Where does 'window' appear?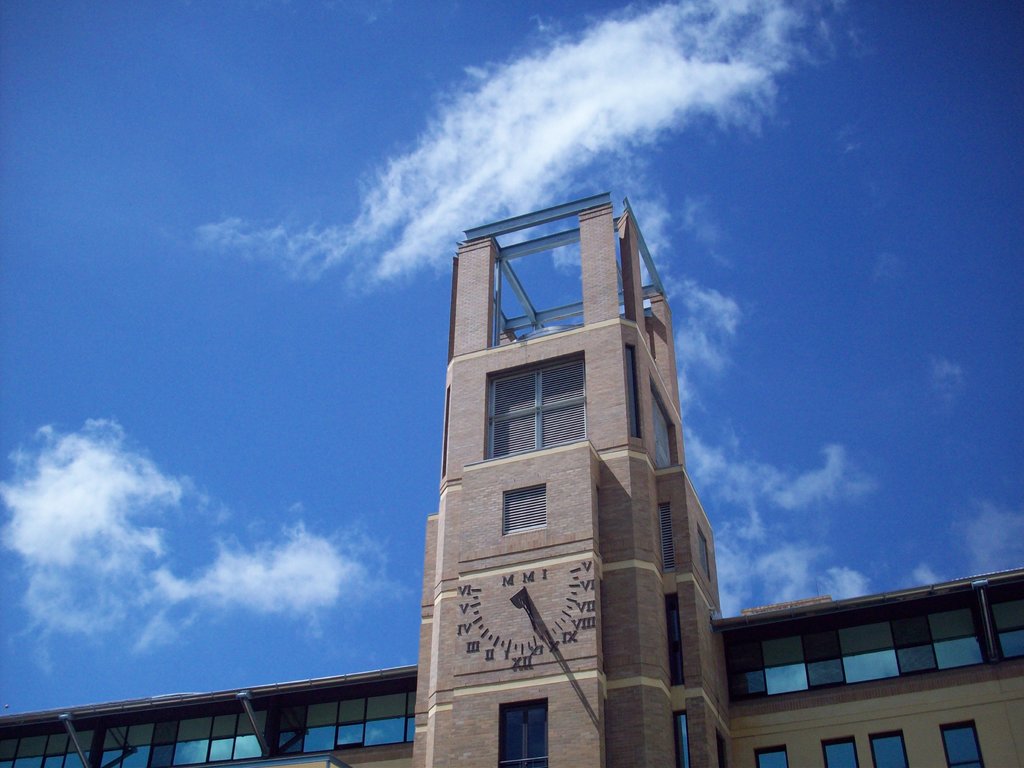
Appears at region(868, 733, 909, 767).
